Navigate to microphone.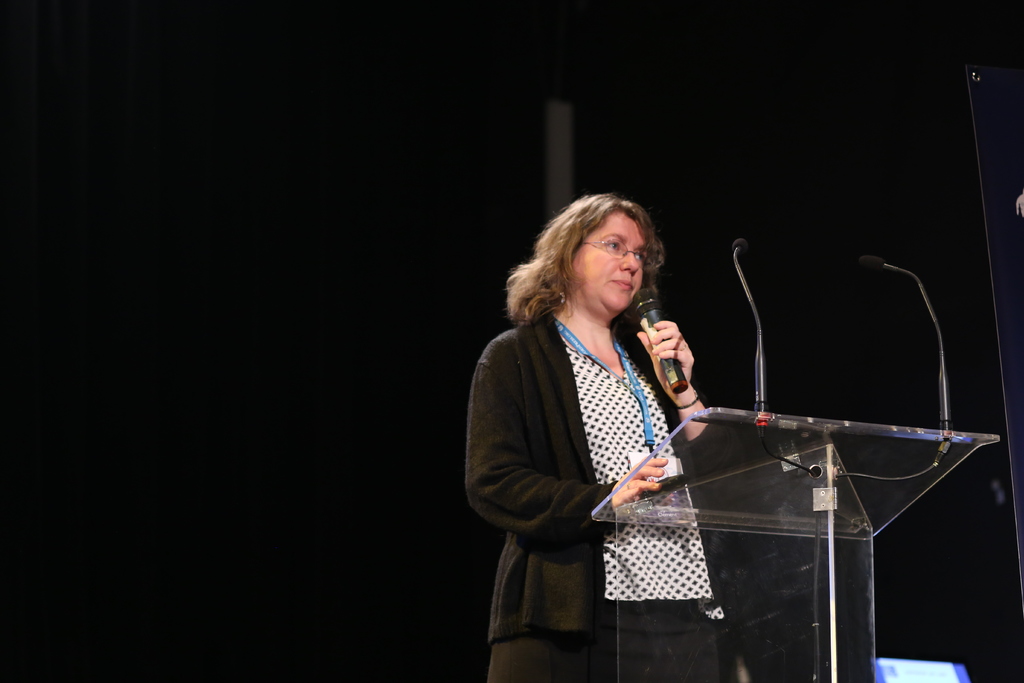
Navigation target: Rect(862, 259, 884, 267).
